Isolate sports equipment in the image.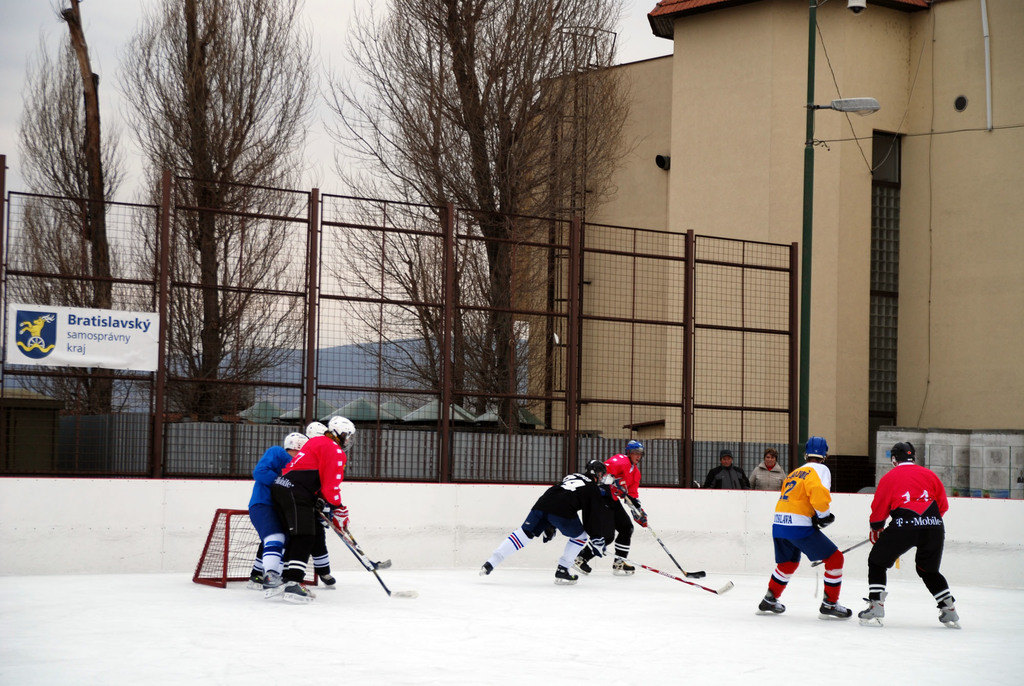
Isolated region: locate(857, 592, 886, 626).
